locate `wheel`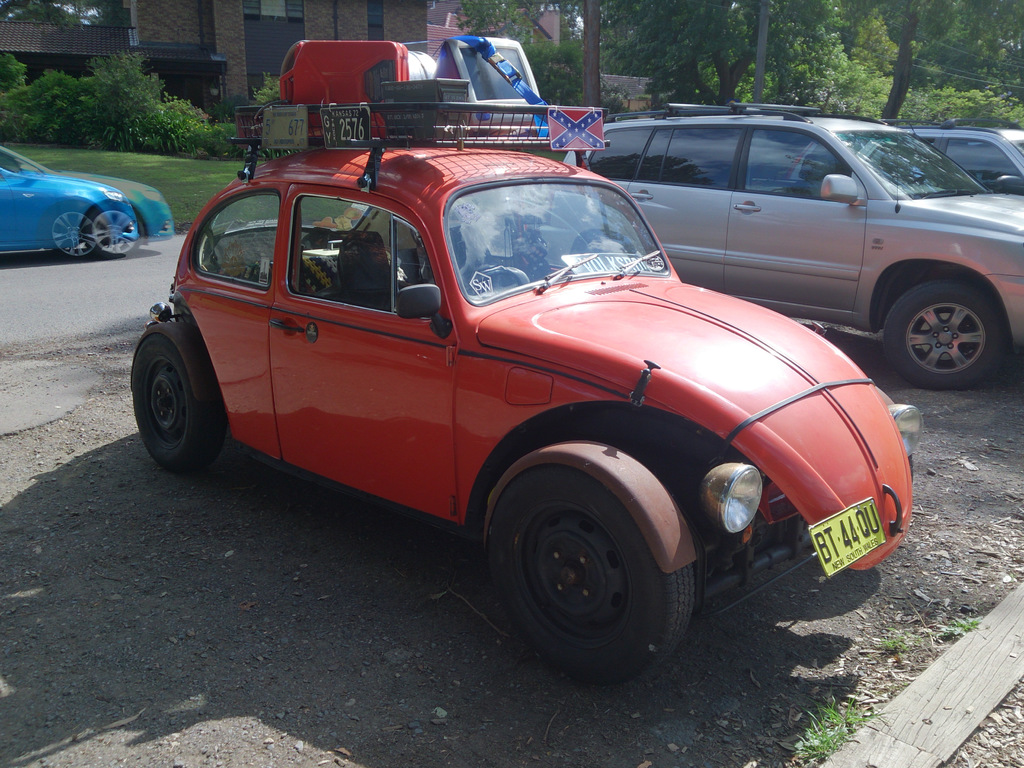
[x1=883, y1=280, x2=1004, y2=388]
